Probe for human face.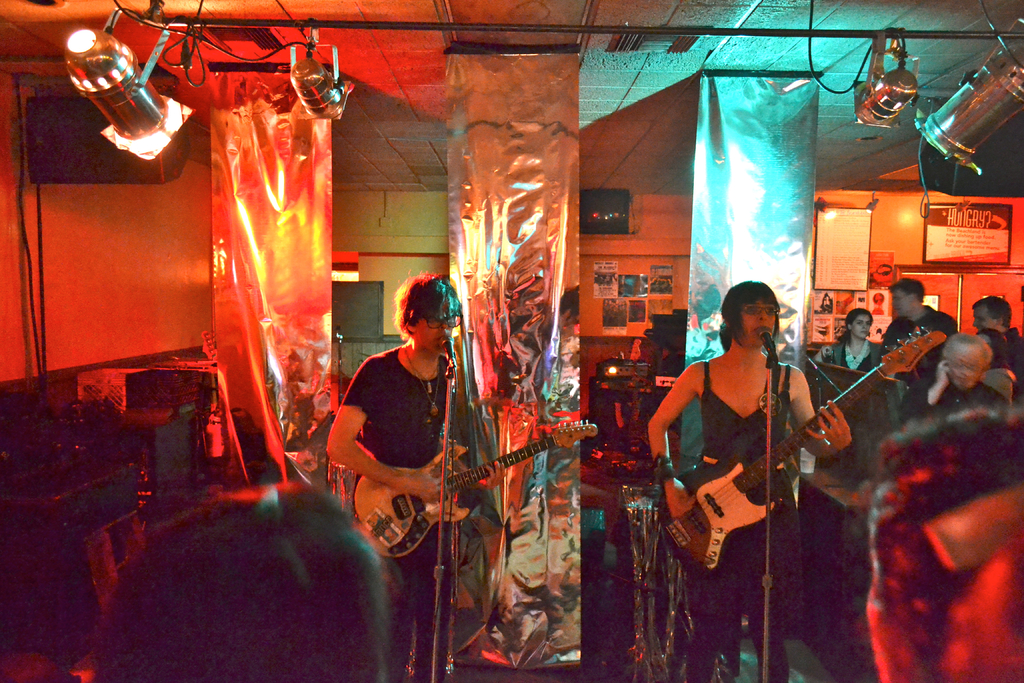
Probe result: region(945, 349, 985, 386).
